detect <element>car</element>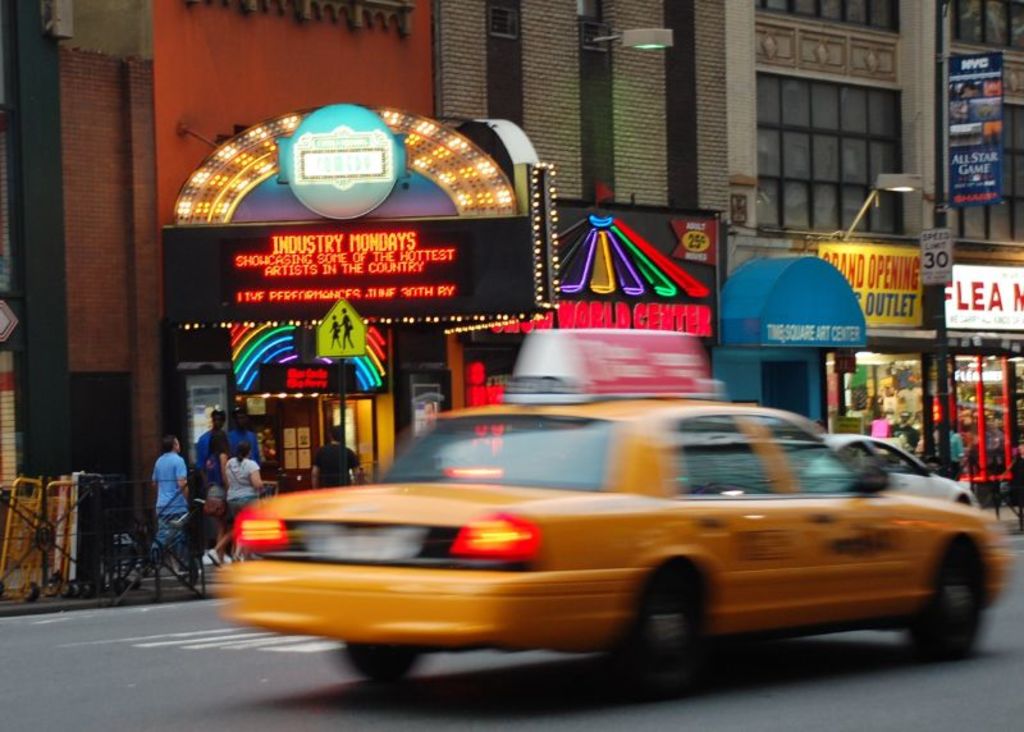
crop(239, 395, 983, 690)
